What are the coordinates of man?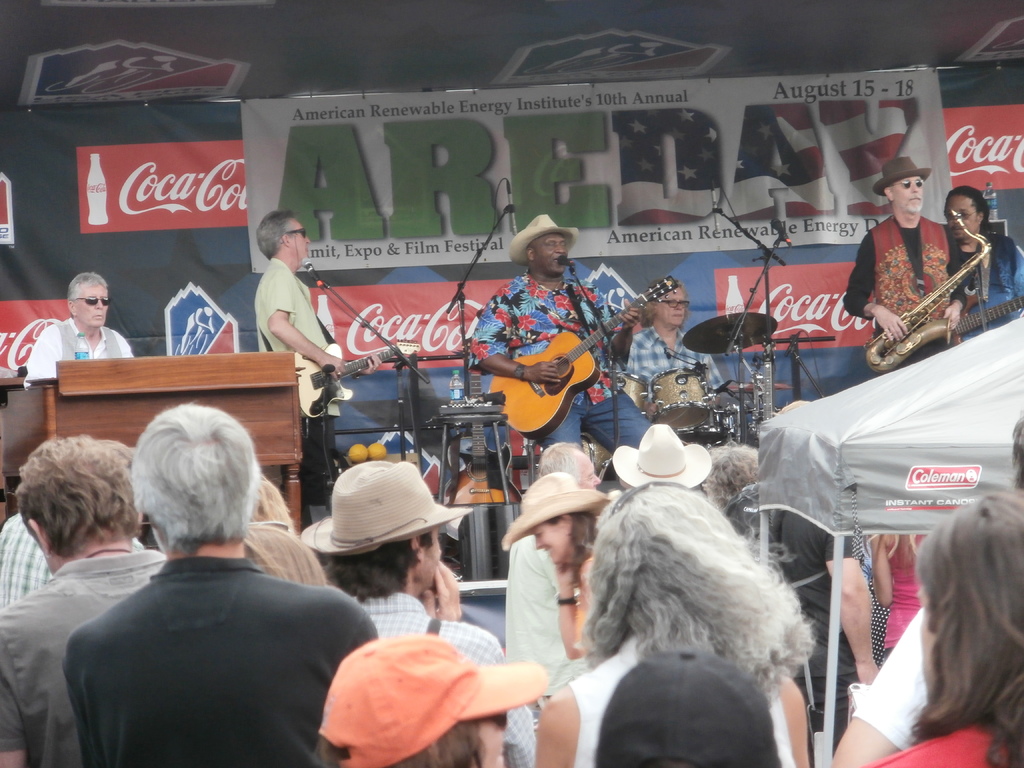
bbox=(22, 274, 132, 385).
